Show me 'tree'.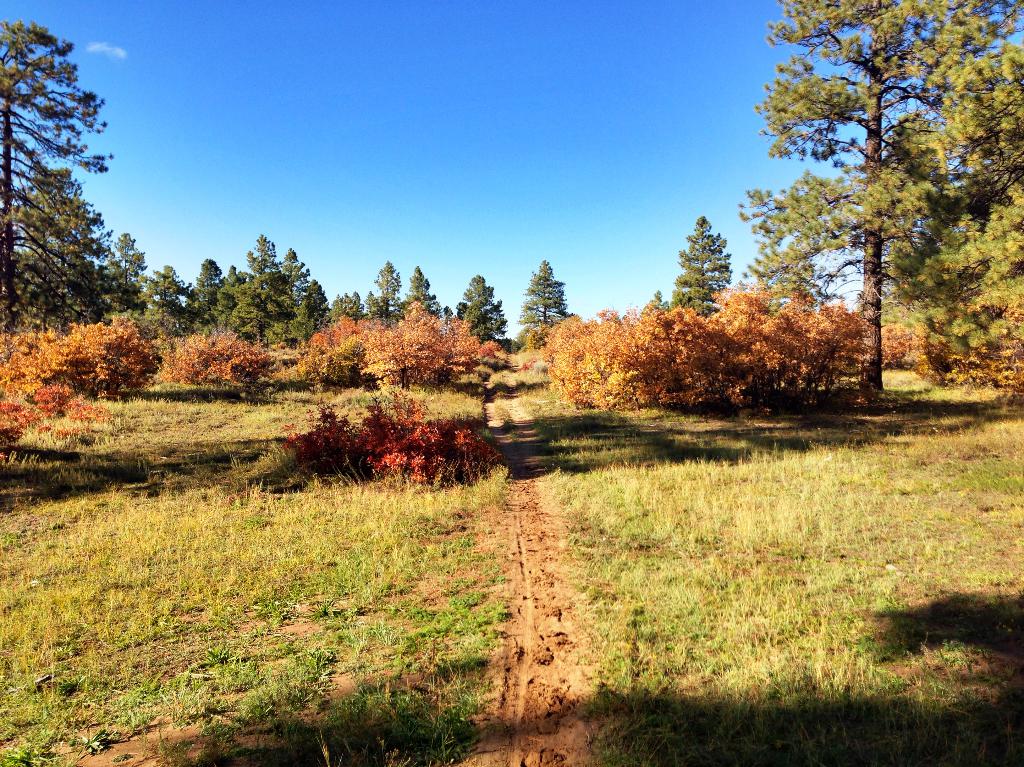
'tree' is here: BBox(518, 262, 574, 338).
